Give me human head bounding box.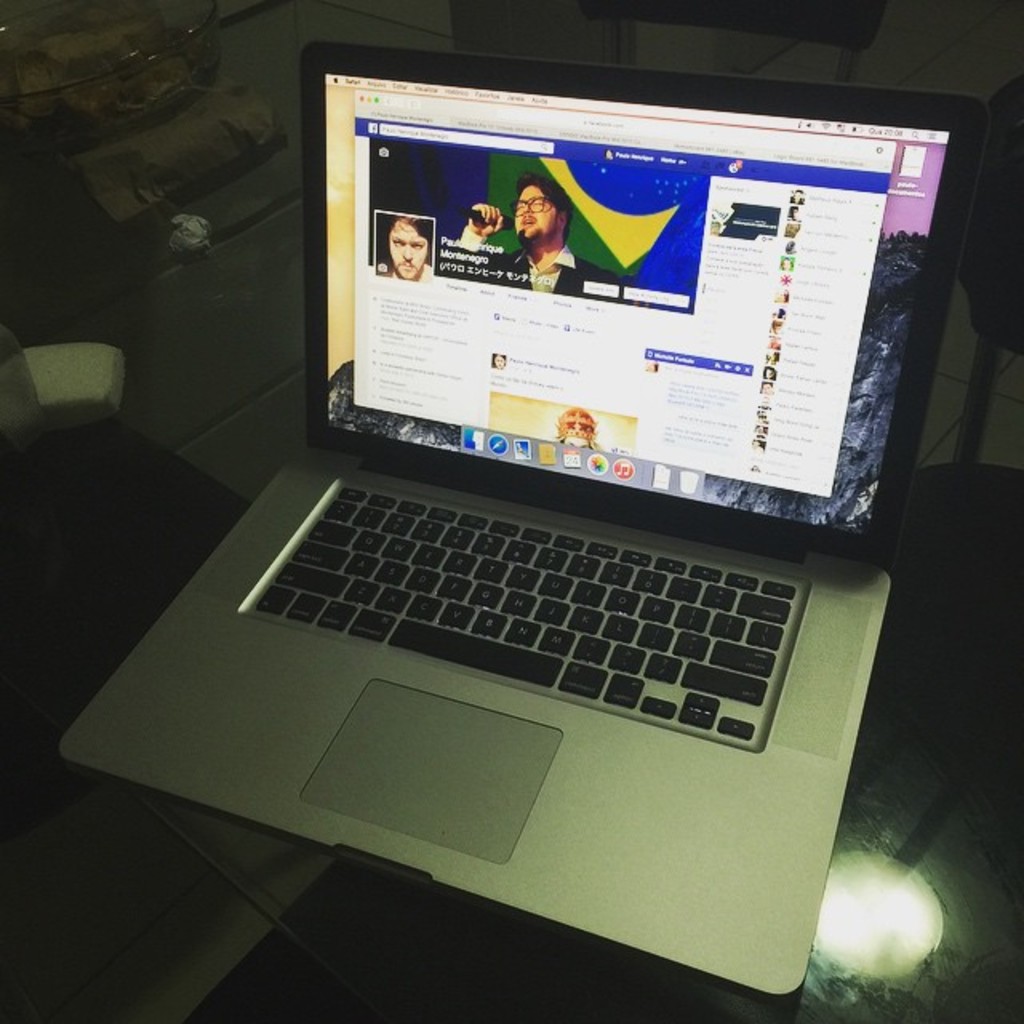
select_region(501, 181, 570, 246).
